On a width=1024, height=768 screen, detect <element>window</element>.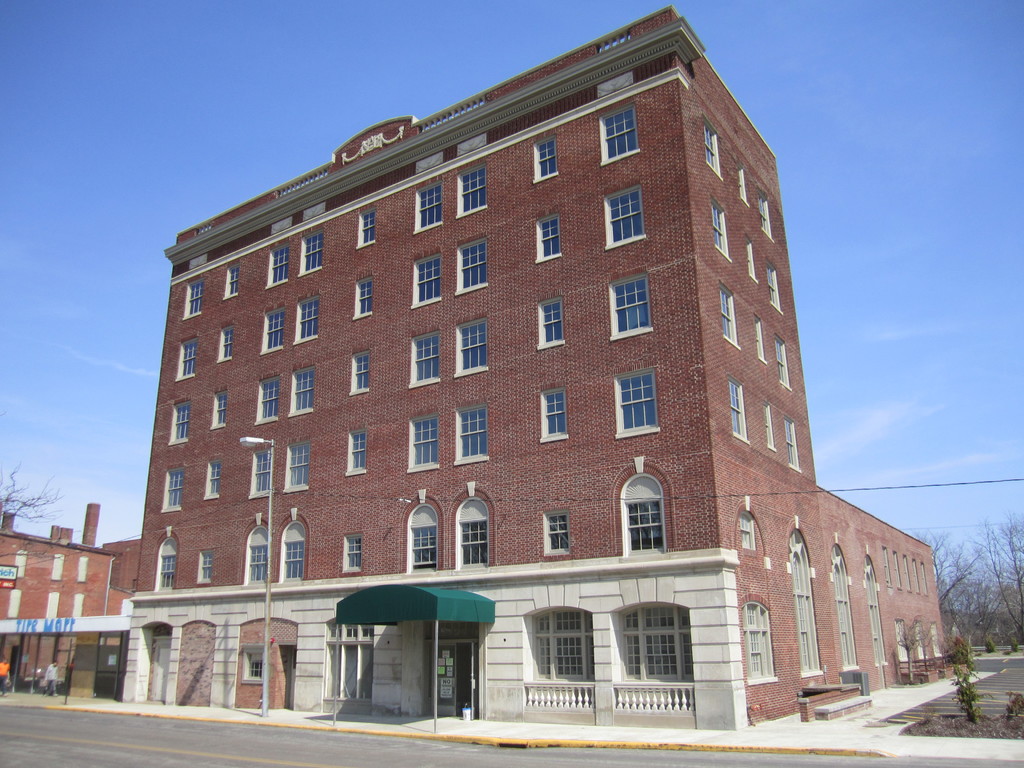
410:189:444:233.
